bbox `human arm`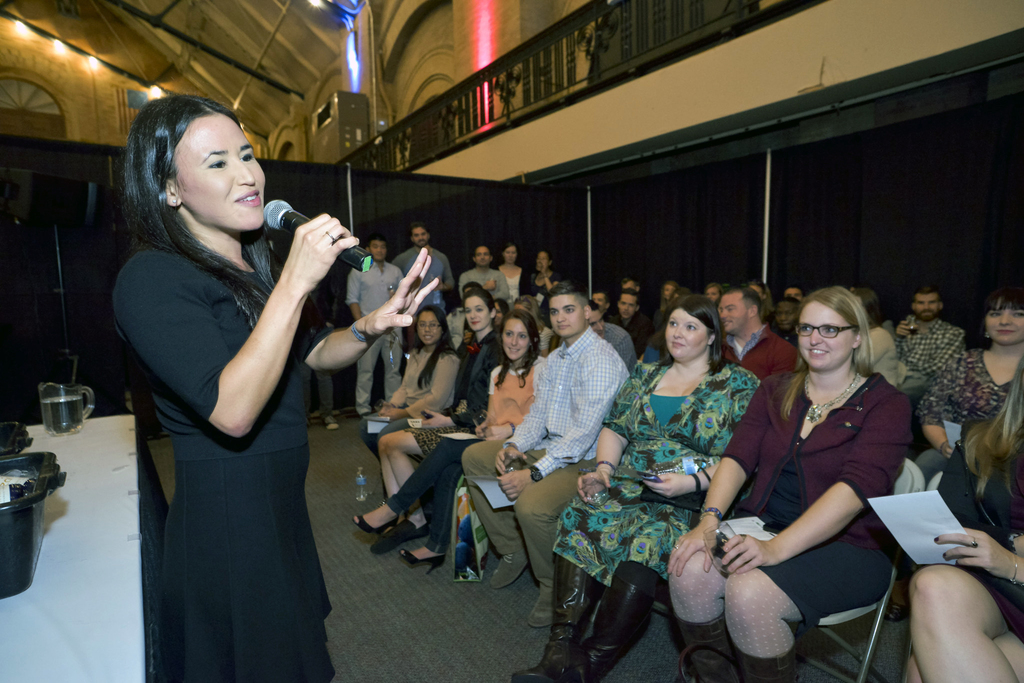
locate(488, 273, 513, 300)
